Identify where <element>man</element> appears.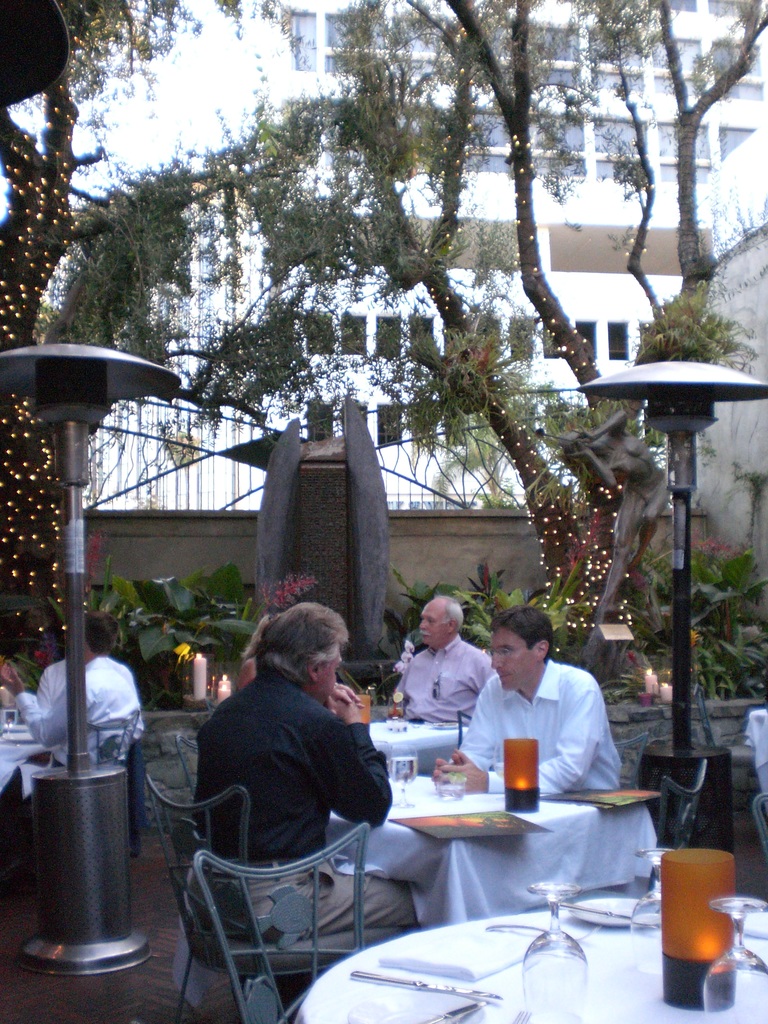
Appears at detection(33, 655, 86, 707).
